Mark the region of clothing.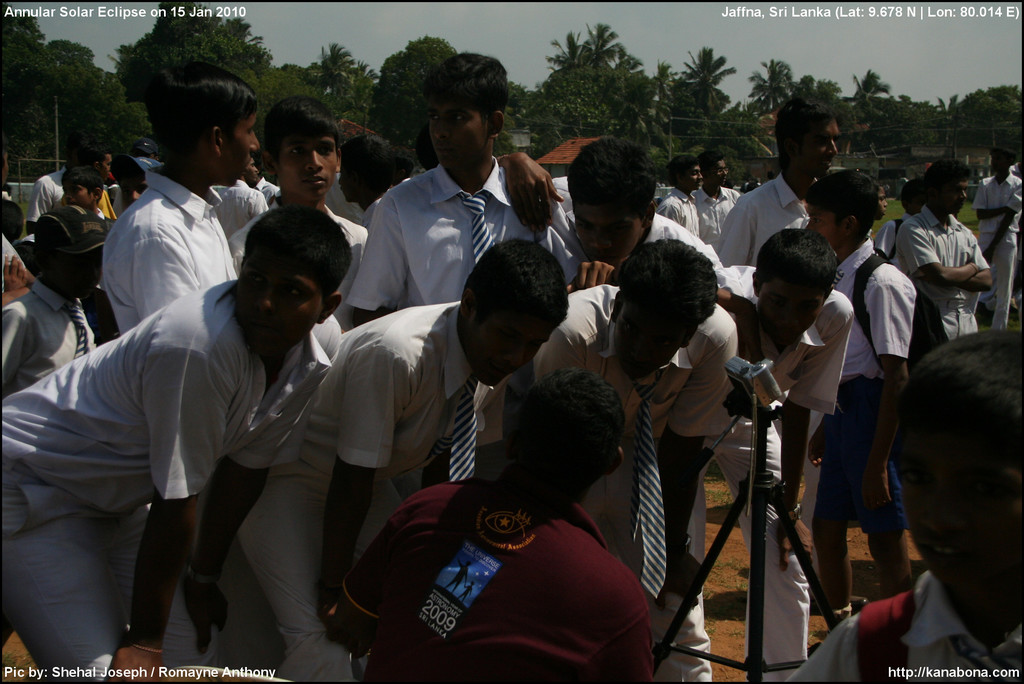
Region: left=894, top=201, right=990, bottom=354.
